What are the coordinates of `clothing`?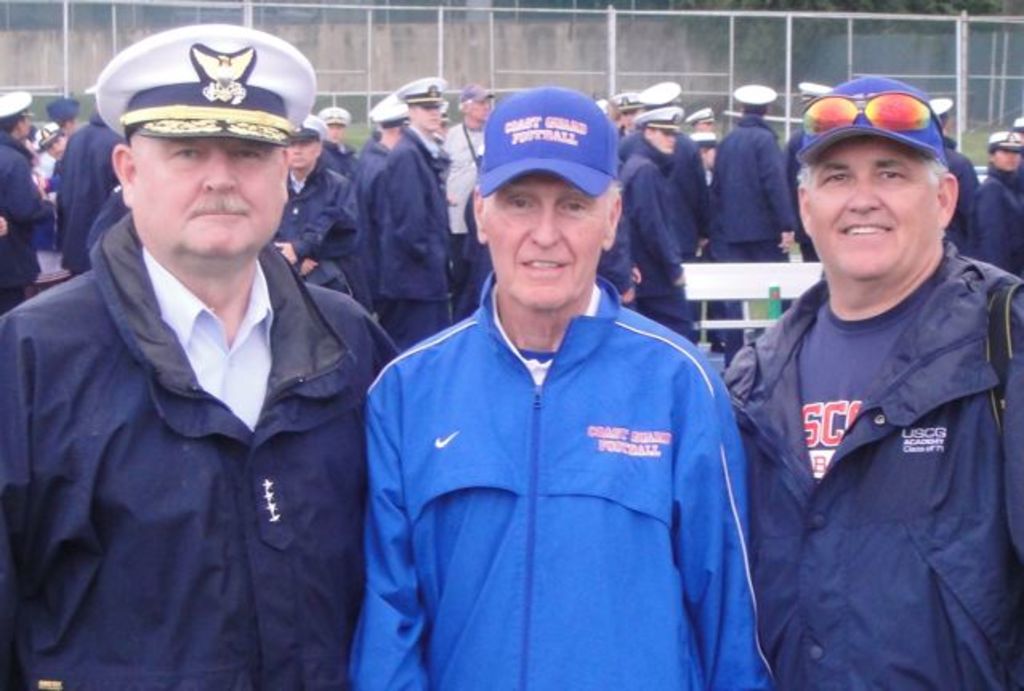
{"x1": 628, "y1": 172, "x2": 705, "y2": 330}.
